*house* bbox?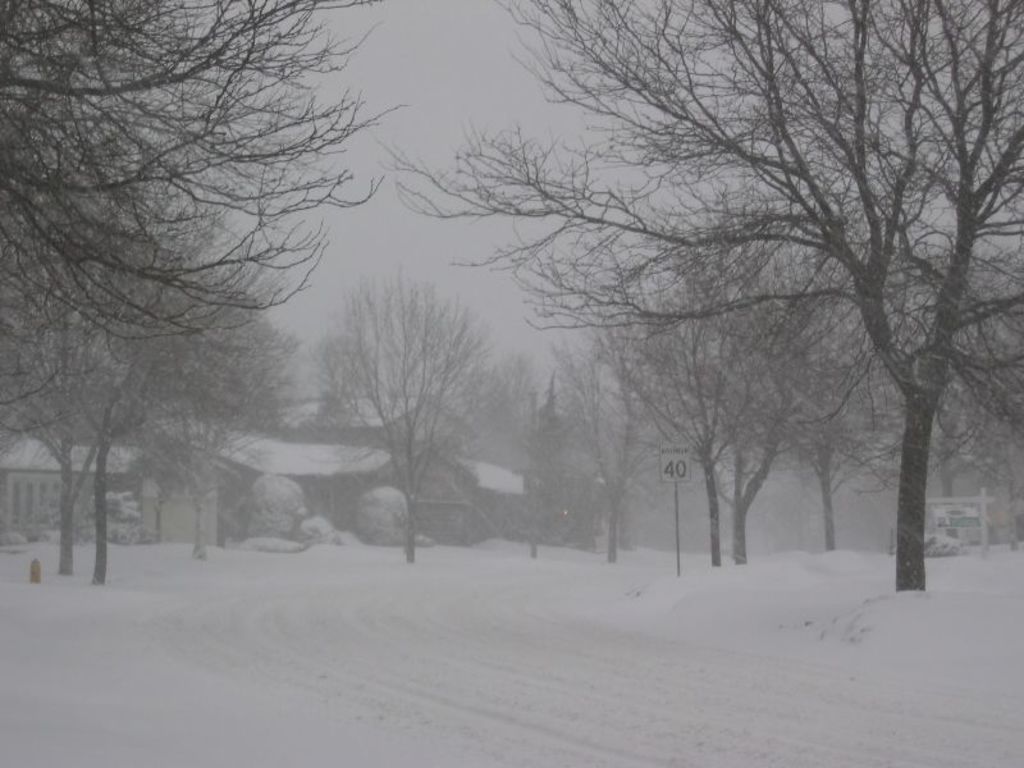
region(0, 416, 532, 545)
